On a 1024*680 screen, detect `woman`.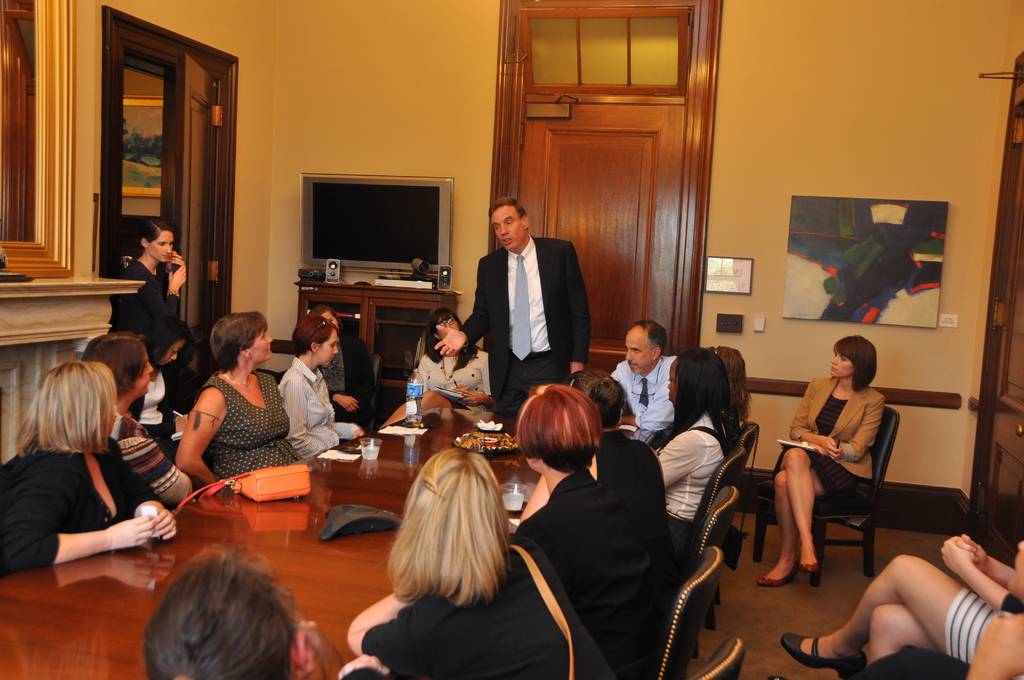
(x1=281, y1=314, x2=364, y2=460).
